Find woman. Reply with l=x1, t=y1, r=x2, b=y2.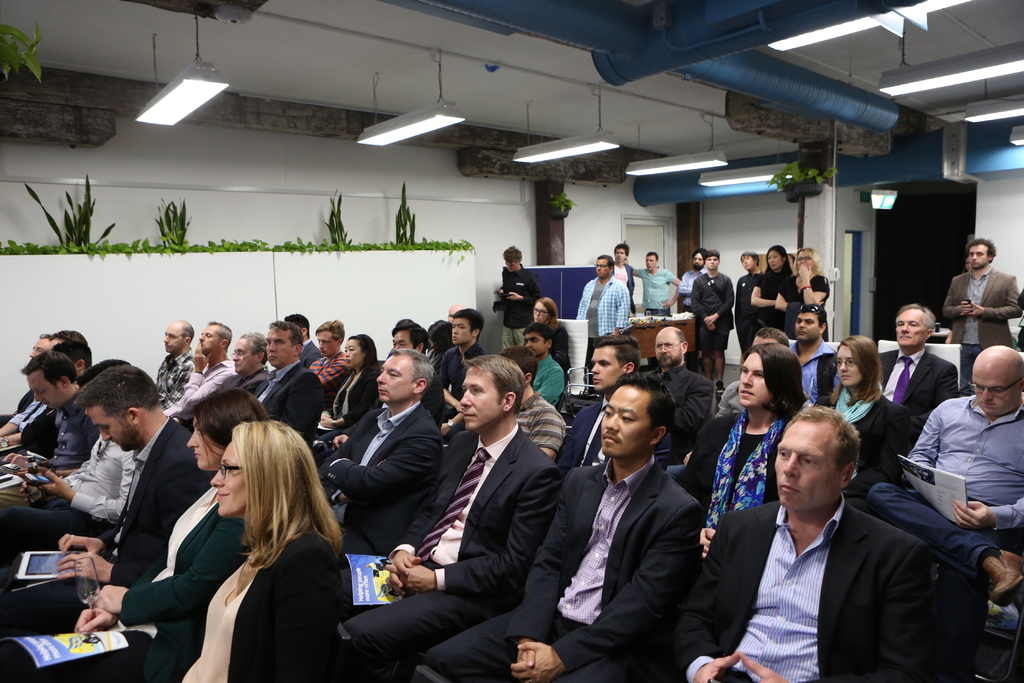
l=814, t=334, r=909, b=497.
